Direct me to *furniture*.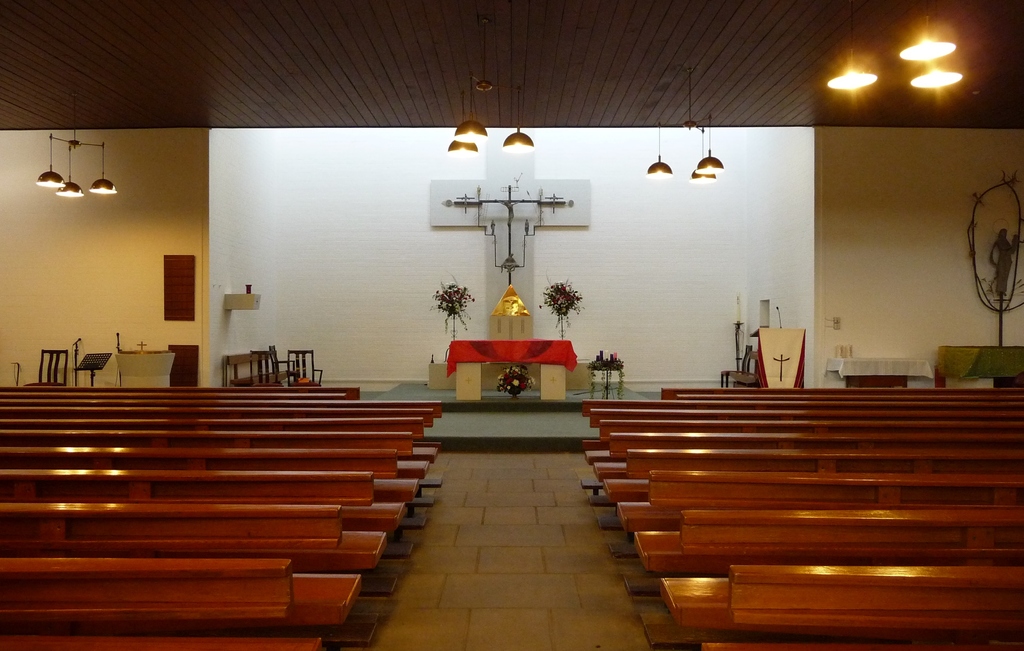
Direction: <region>252, 346, 273, 380</region>.
